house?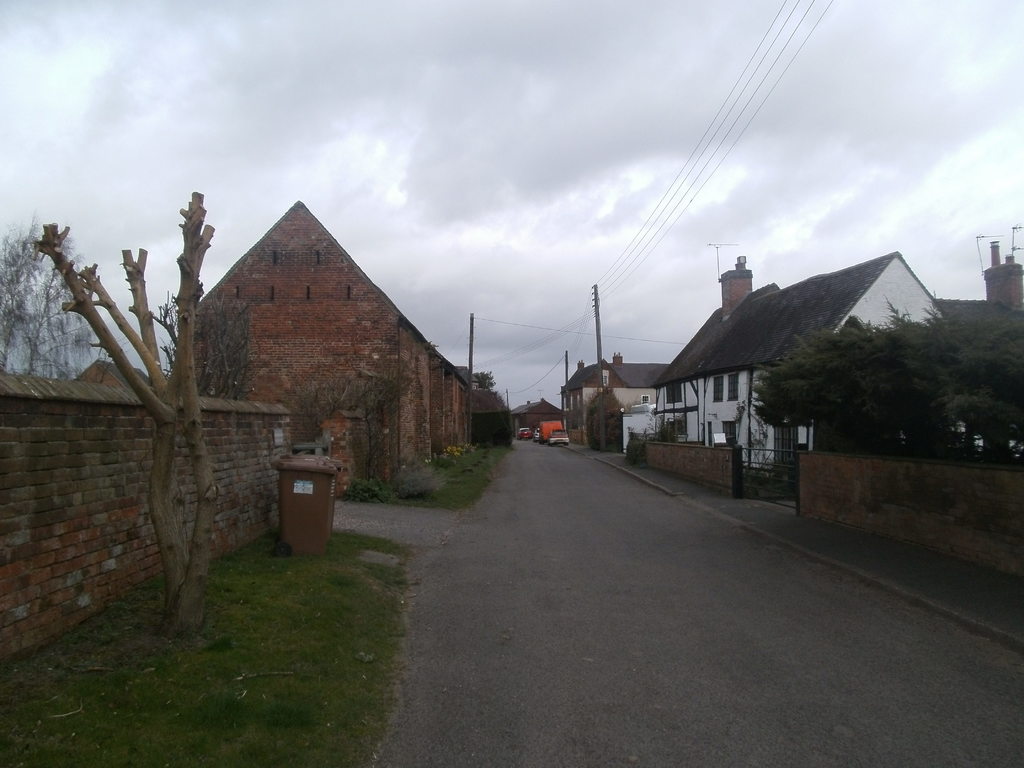
pyautogui.locateOnScreen(80, 355, 156, 390)
